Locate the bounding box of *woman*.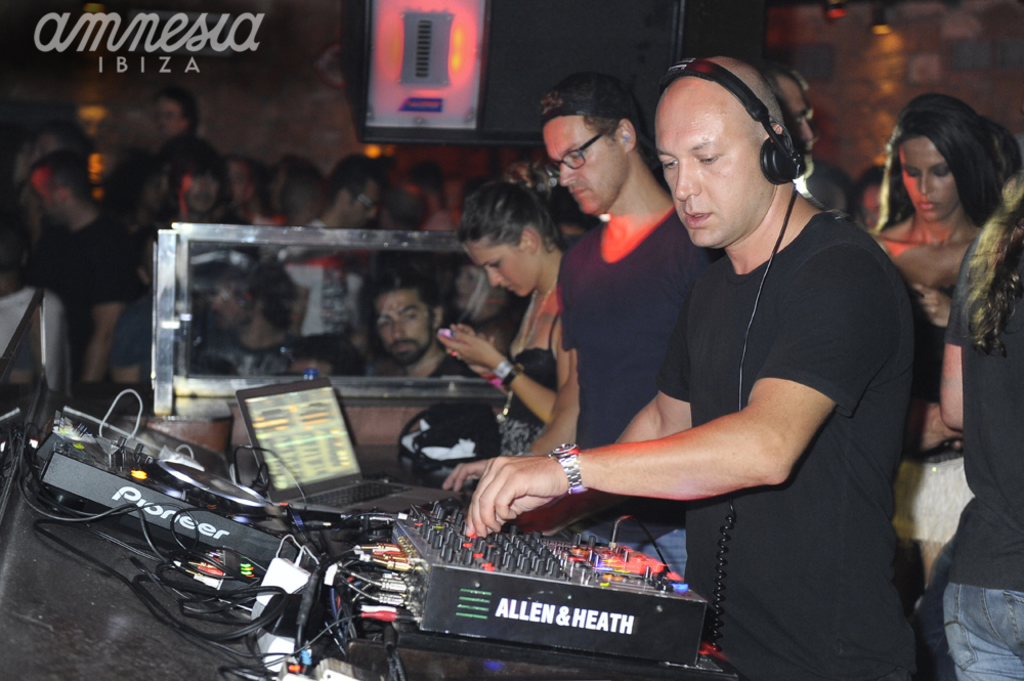
Bounding box: [left=872, top=88, right=1007, bottom=580].
